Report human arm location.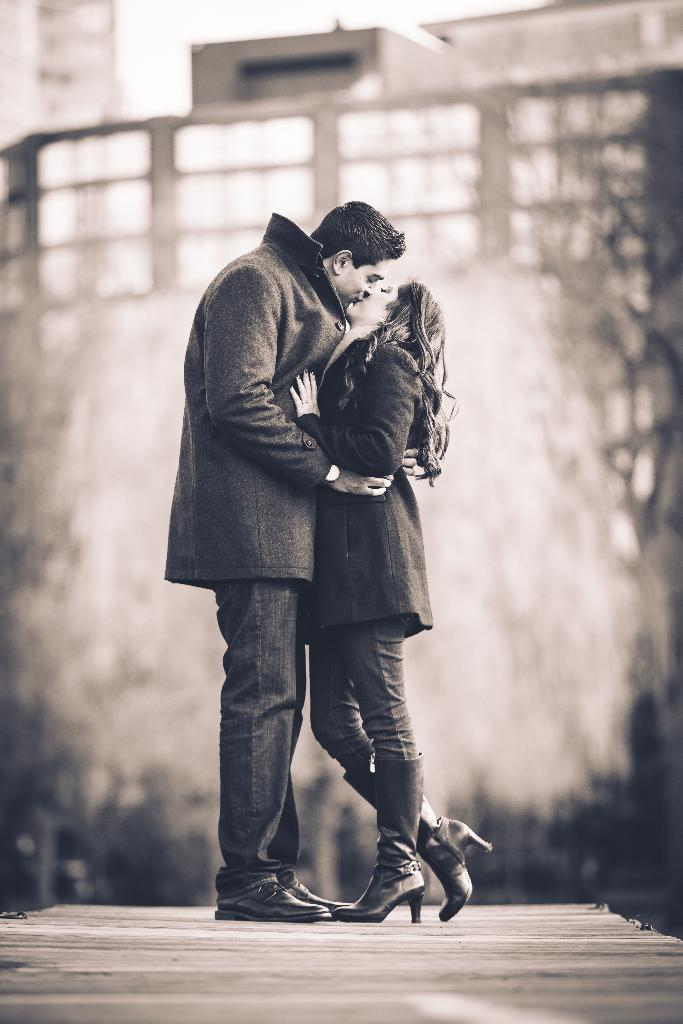
Report: box=[284, 359, 429, 469].
